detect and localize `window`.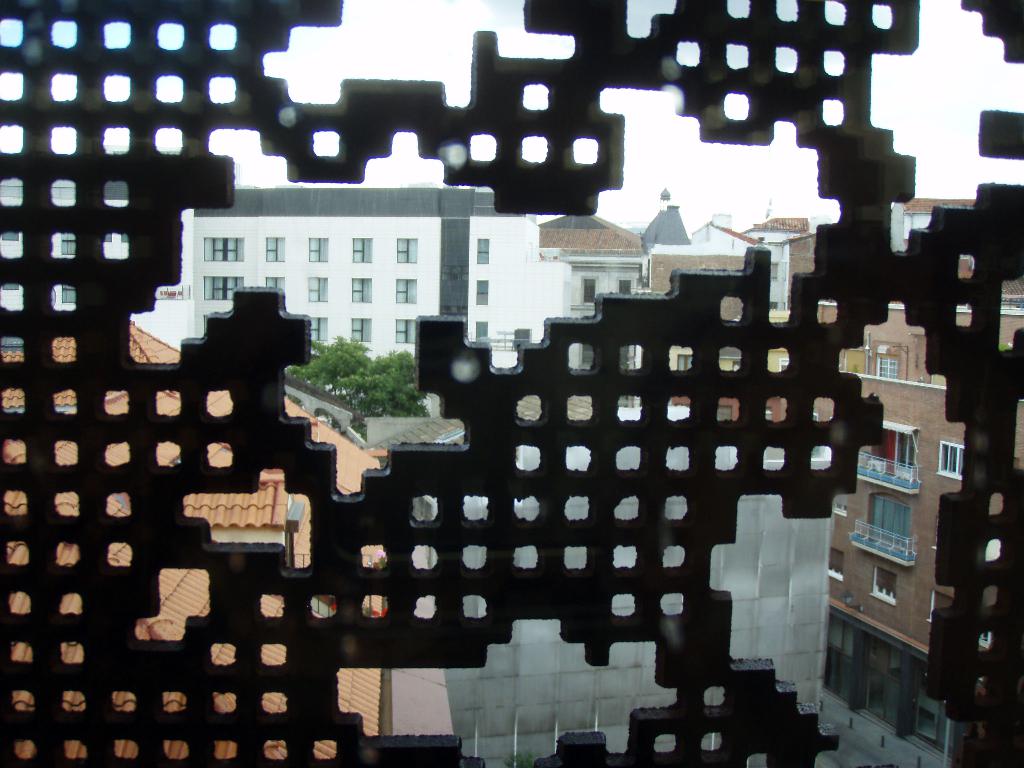
Localized at select_region(353, 241, 371, 262).
